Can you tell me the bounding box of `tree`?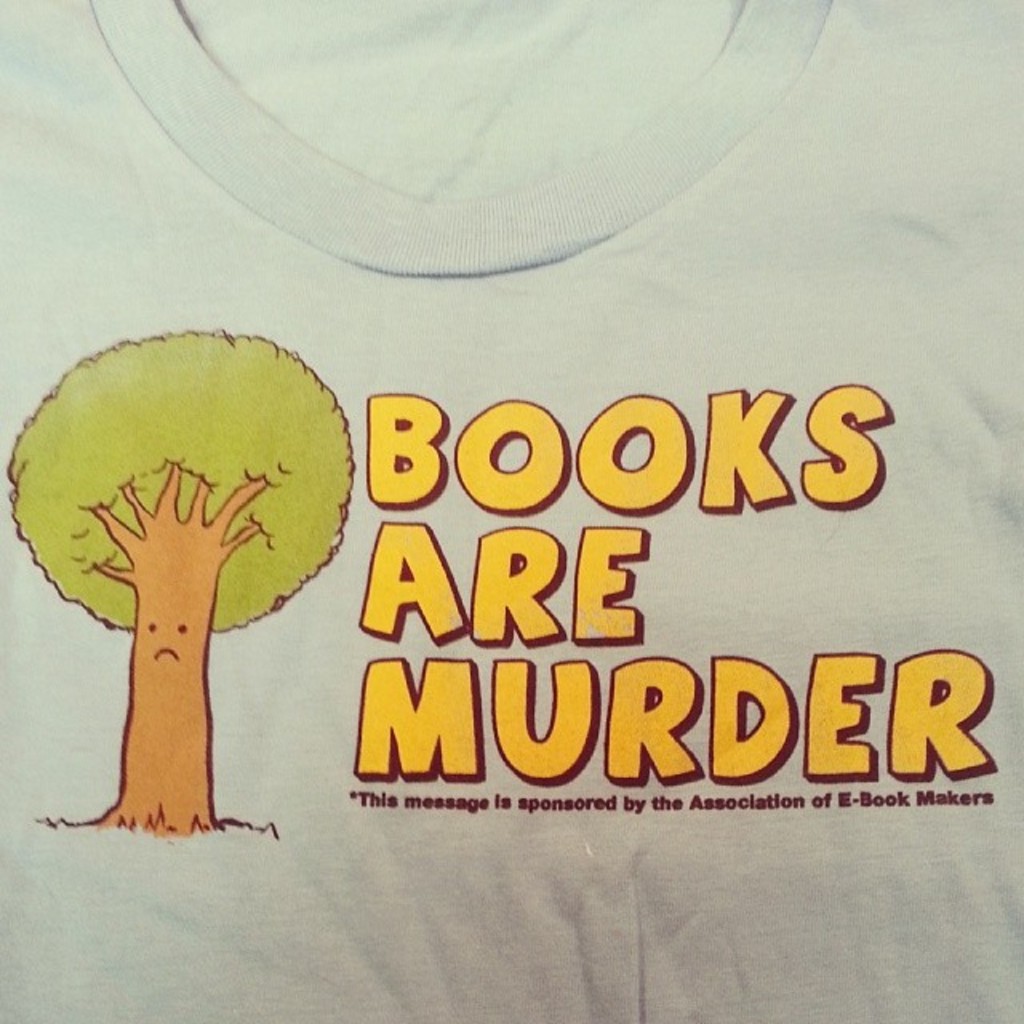
x1=0 y1=314 x2=406 y2=822.
